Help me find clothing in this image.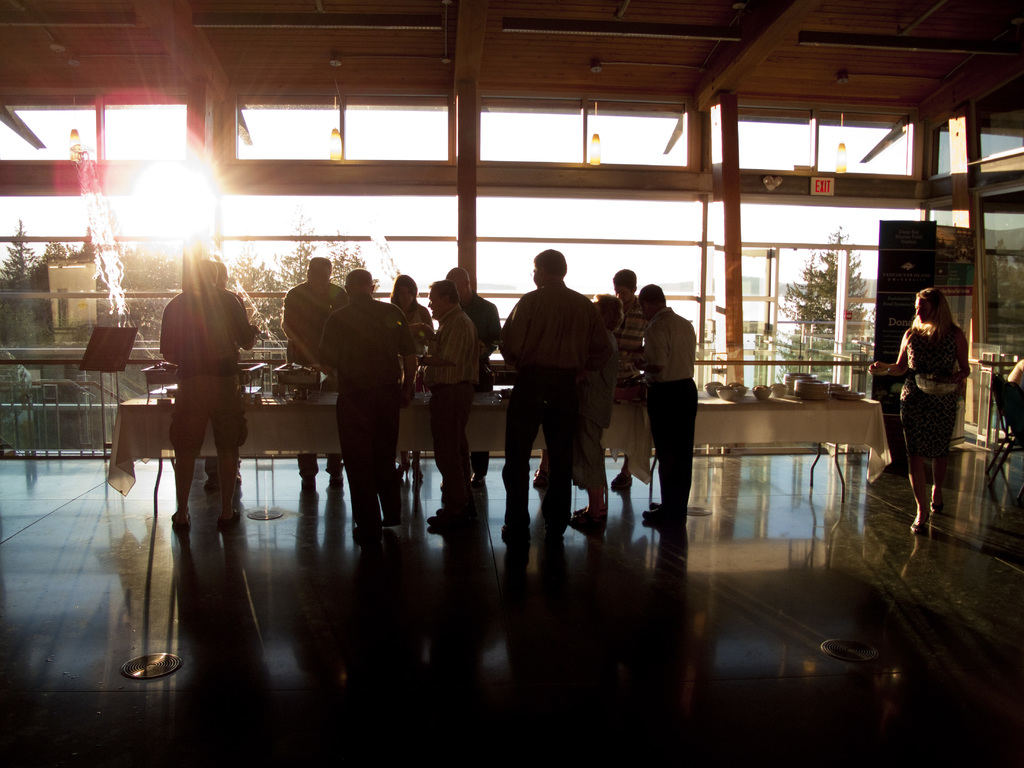
Found it: [886, 327, 963, 465].
